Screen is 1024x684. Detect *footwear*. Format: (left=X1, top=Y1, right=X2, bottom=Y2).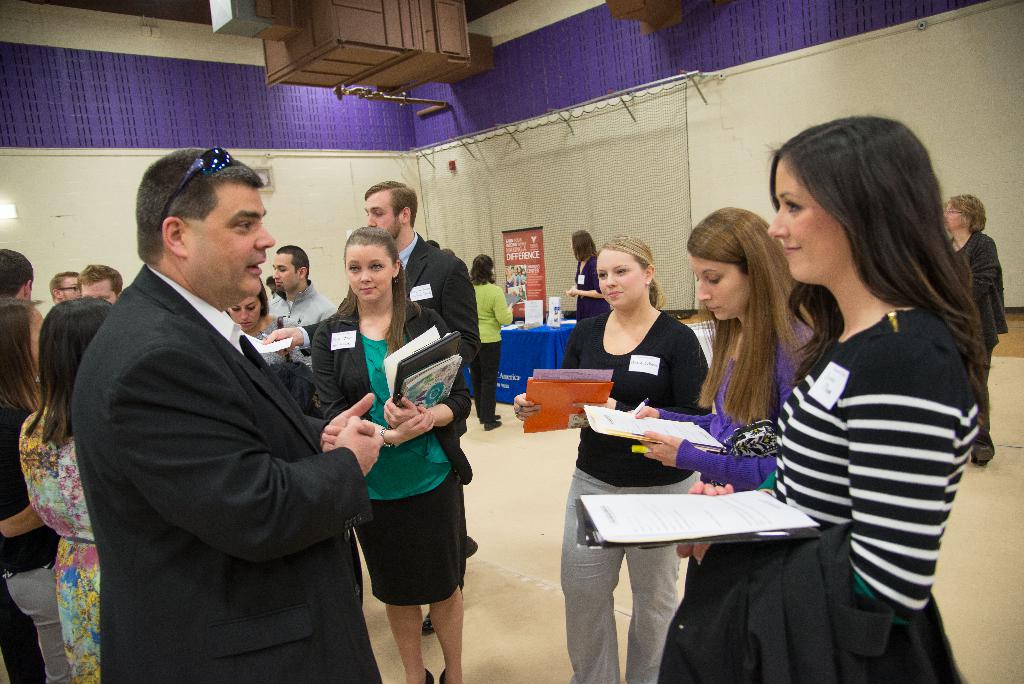
(left=420, top=612, right=433, bottom=633).
